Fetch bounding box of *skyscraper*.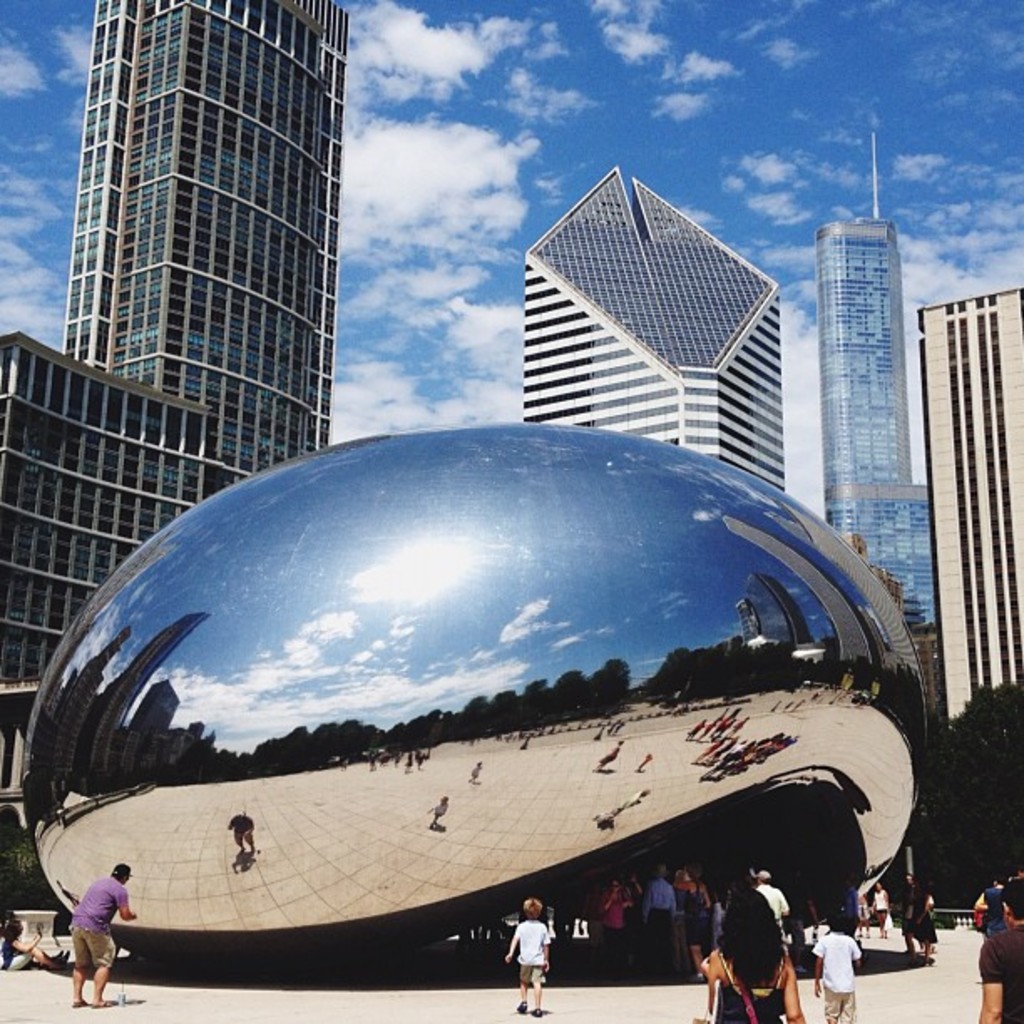
Bbox: 917,279,1022,726.
